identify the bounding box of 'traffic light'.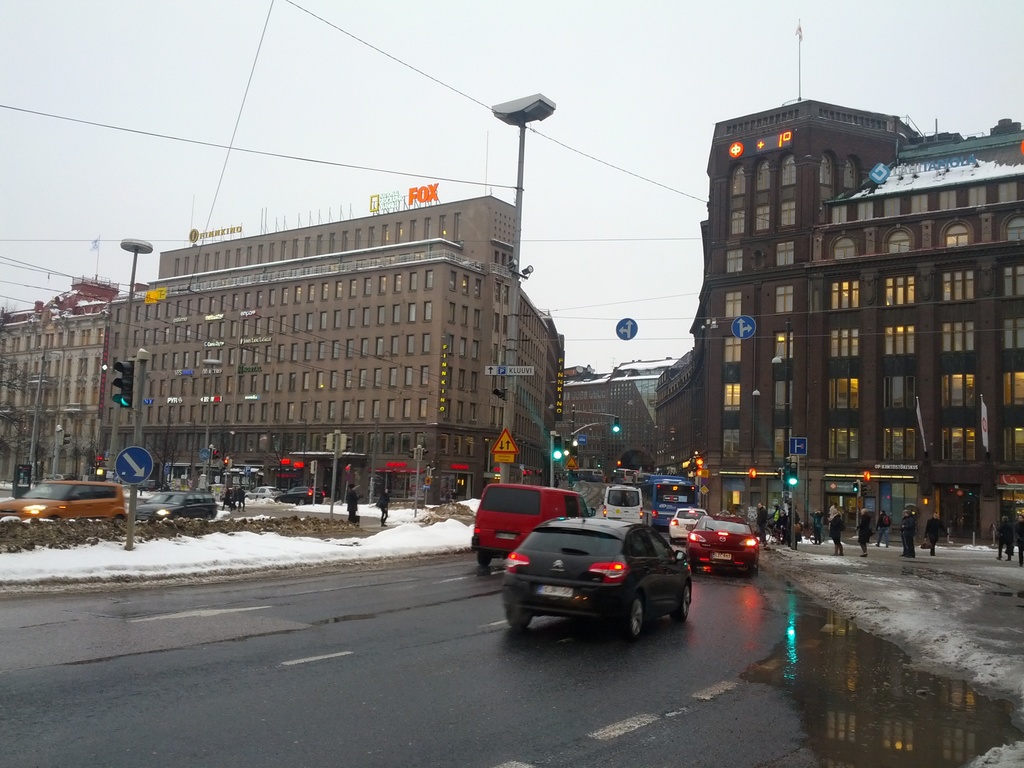
(222,459,227,465).
